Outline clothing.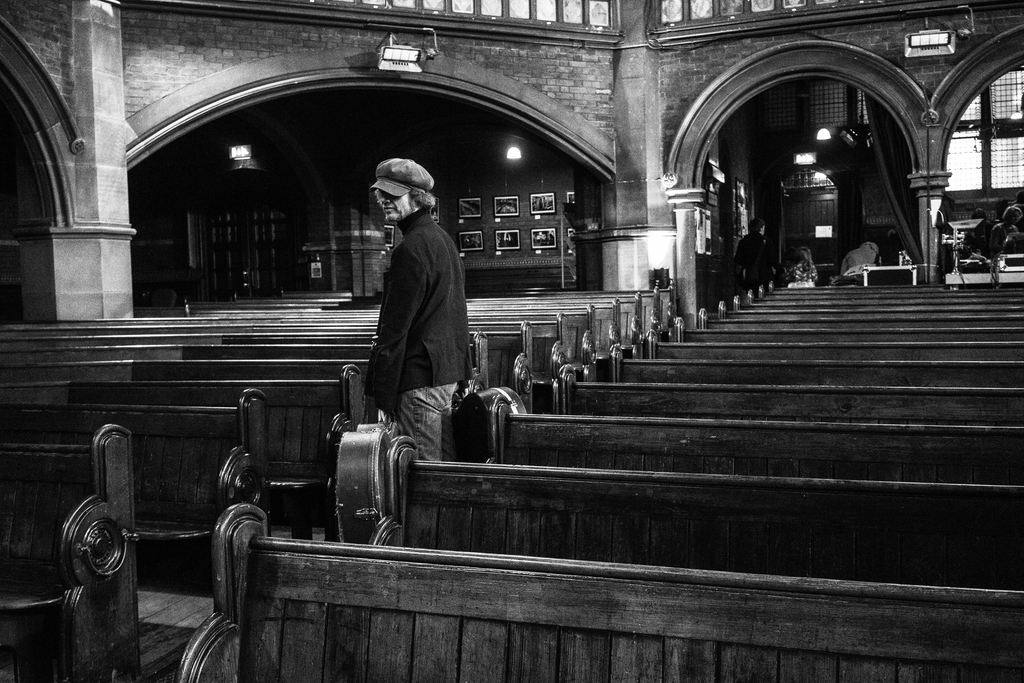
Outline: detection(1013, 202, 1023, 217).
